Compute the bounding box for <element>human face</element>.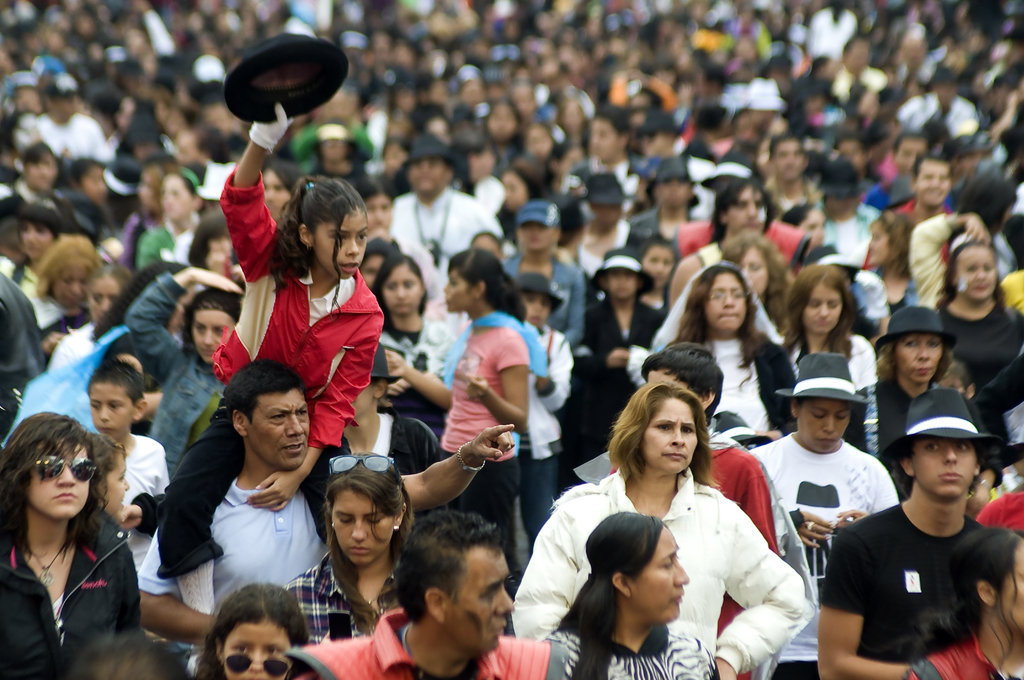
box=[957, 247, 994, 298].
